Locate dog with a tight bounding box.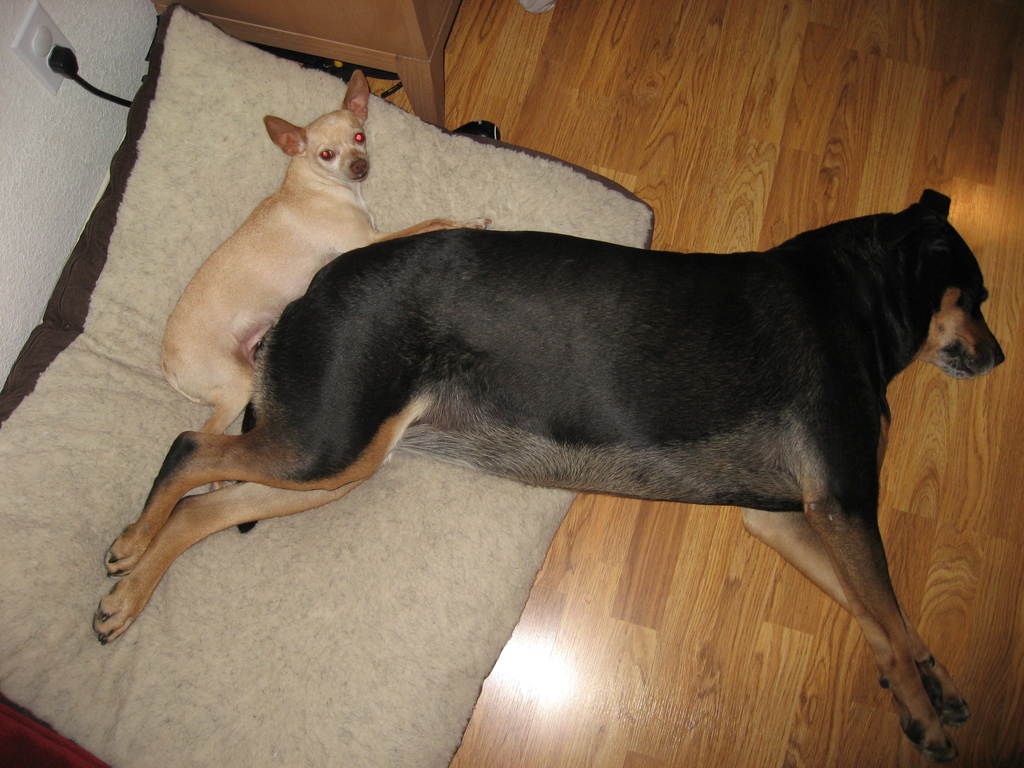
(left=156, top=63, right=492, bottom=491).
